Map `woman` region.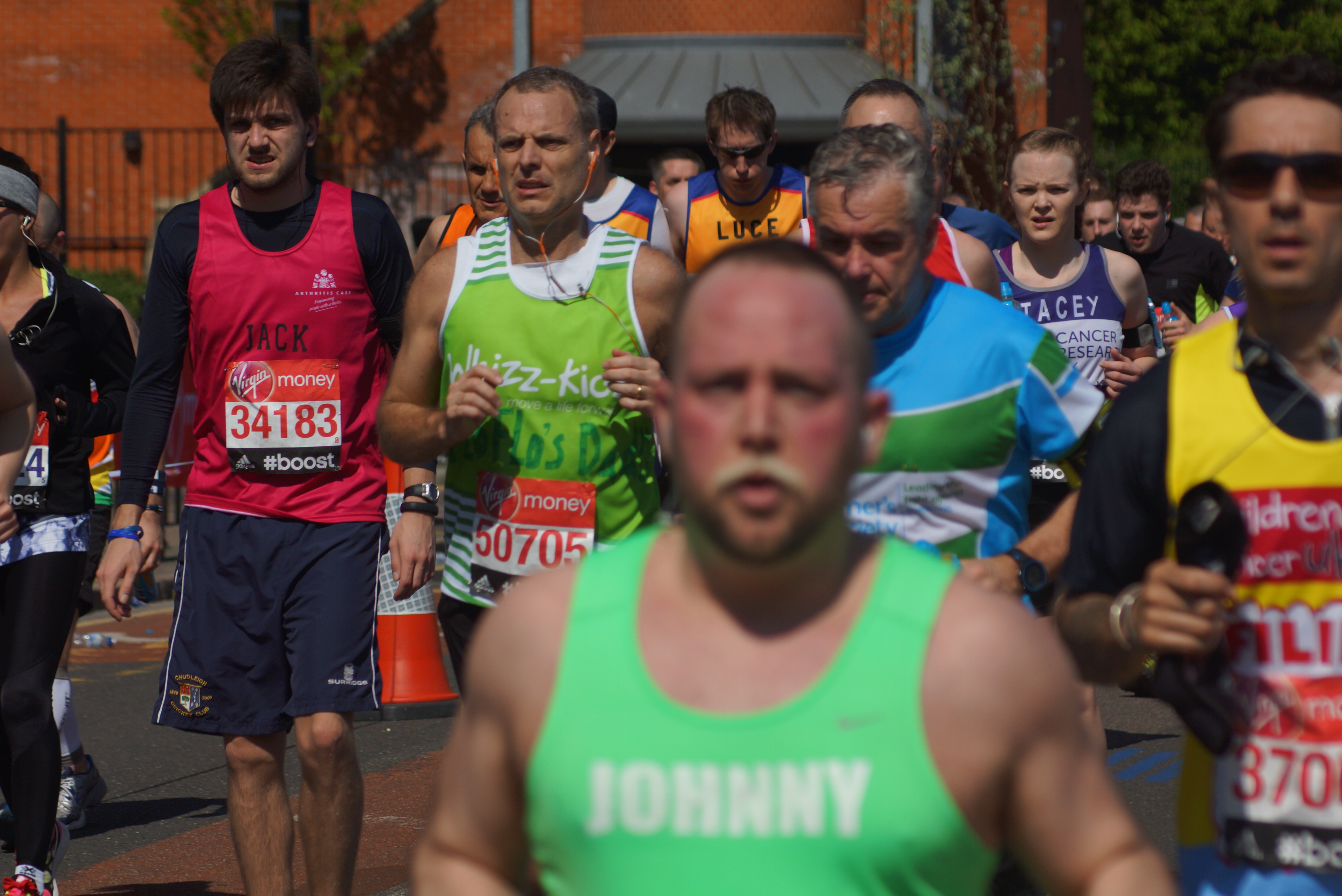
Mapped to locate(342, 60, 355, 77).
